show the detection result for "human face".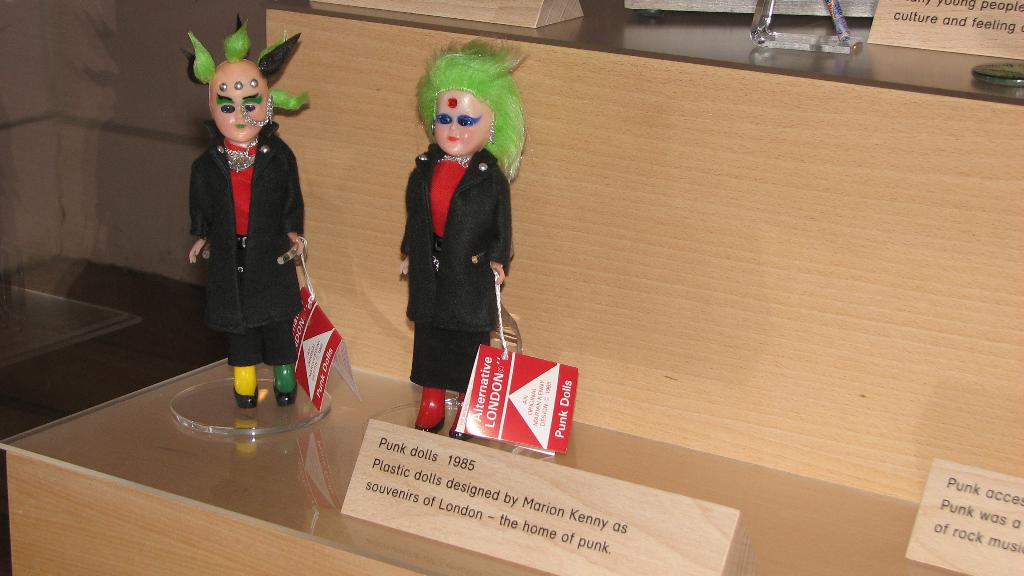
detection(209, 62, 270, 141).
